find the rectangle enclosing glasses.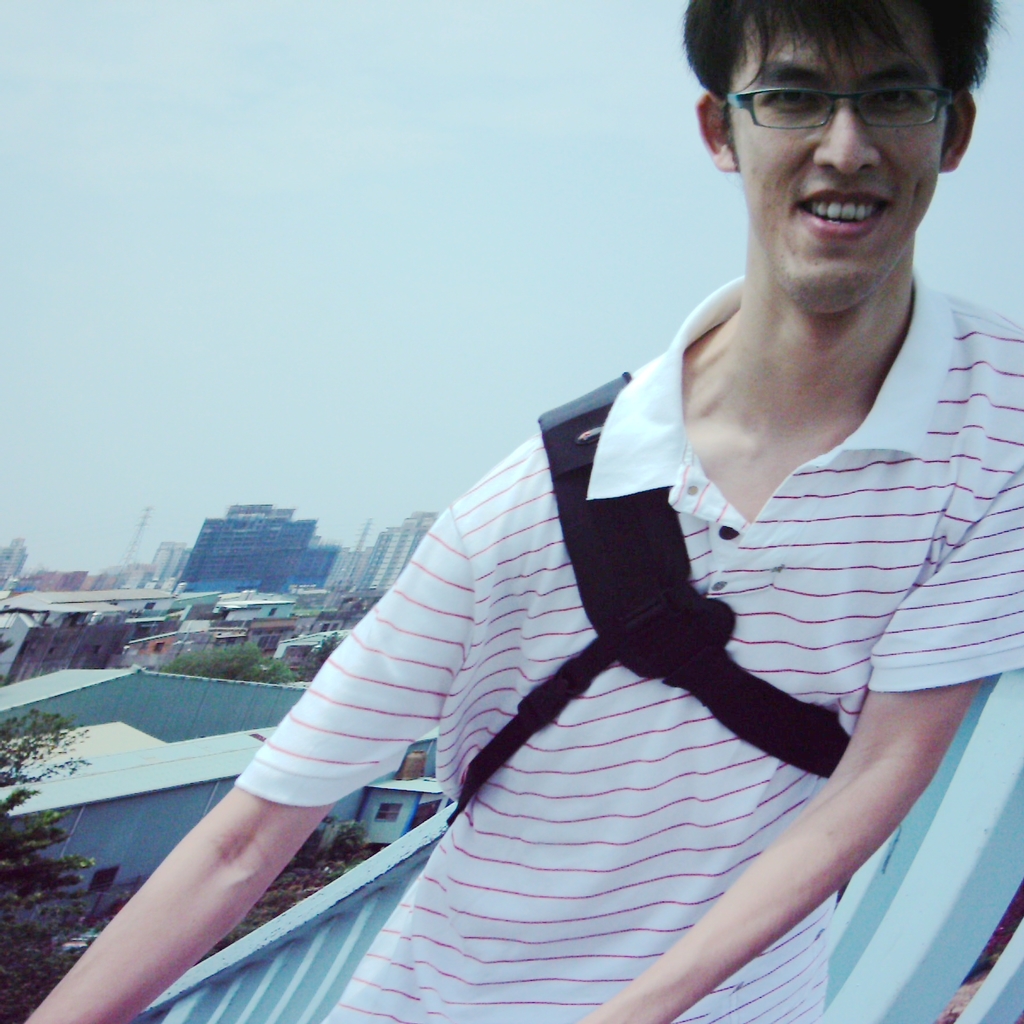
region(728, 71, 980, 134).
